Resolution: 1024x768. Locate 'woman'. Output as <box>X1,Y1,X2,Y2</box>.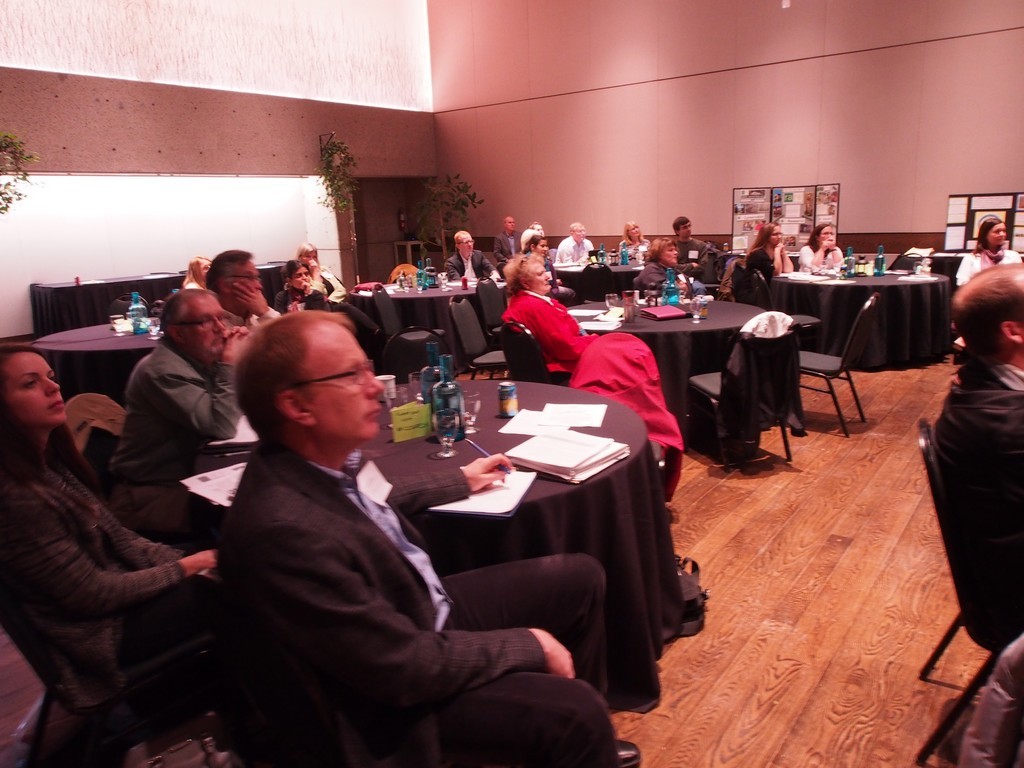
<box>793,223,844,275</box>.
